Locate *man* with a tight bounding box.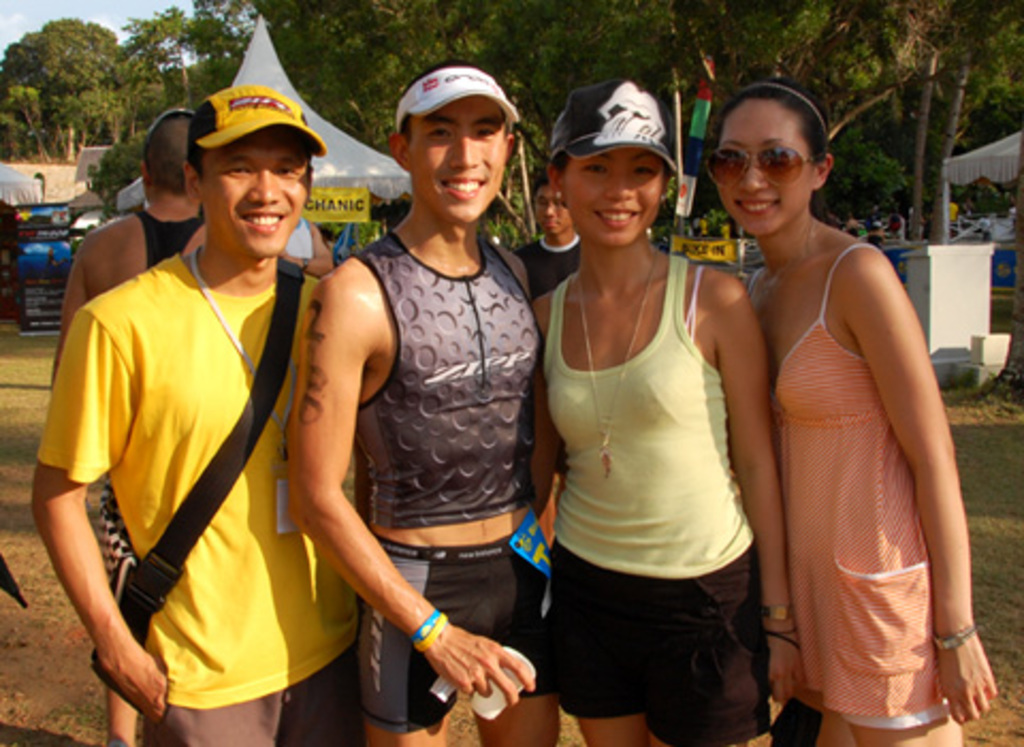
crop(55, 107, 213, 745).
